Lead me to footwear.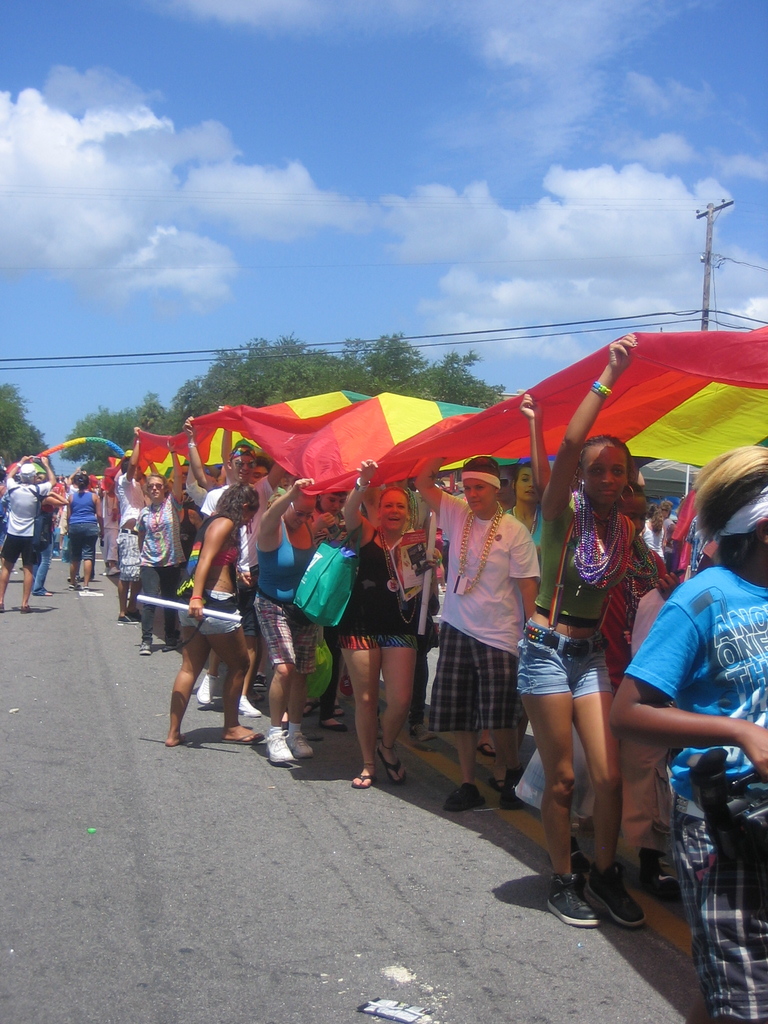
Lead to (x1=442, y1=792, x2=494, y2=813).
